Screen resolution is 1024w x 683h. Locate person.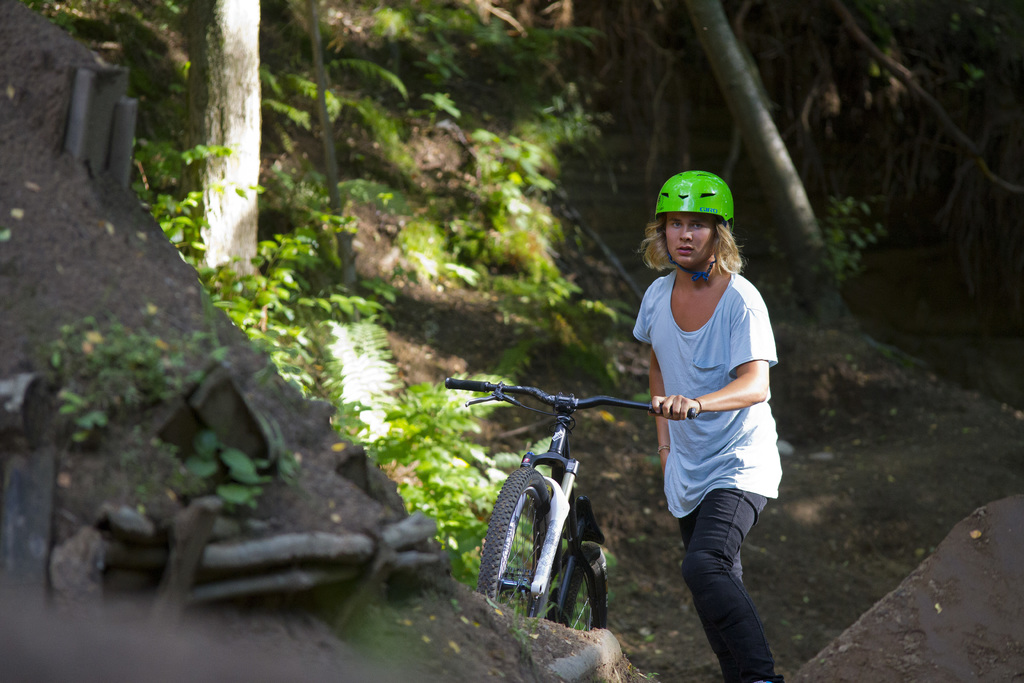
(x1=627, y1=163, x2=790, y2=678).
